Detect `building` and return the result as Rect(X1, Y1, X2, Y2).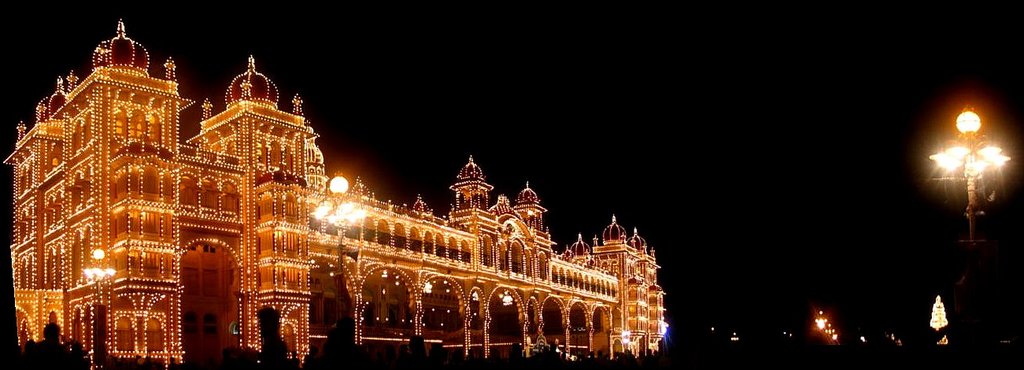
Rect(3, 14, 669, 369).
